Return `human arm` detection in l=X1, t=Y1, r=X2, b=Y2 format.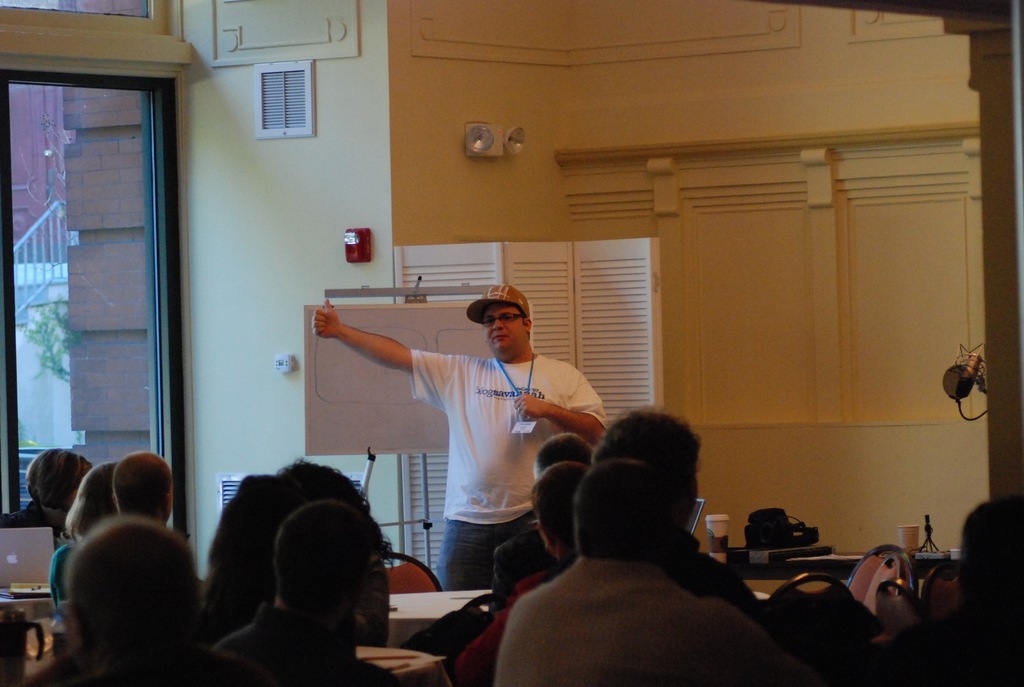
l=519, t=364, r=607, b=453.
